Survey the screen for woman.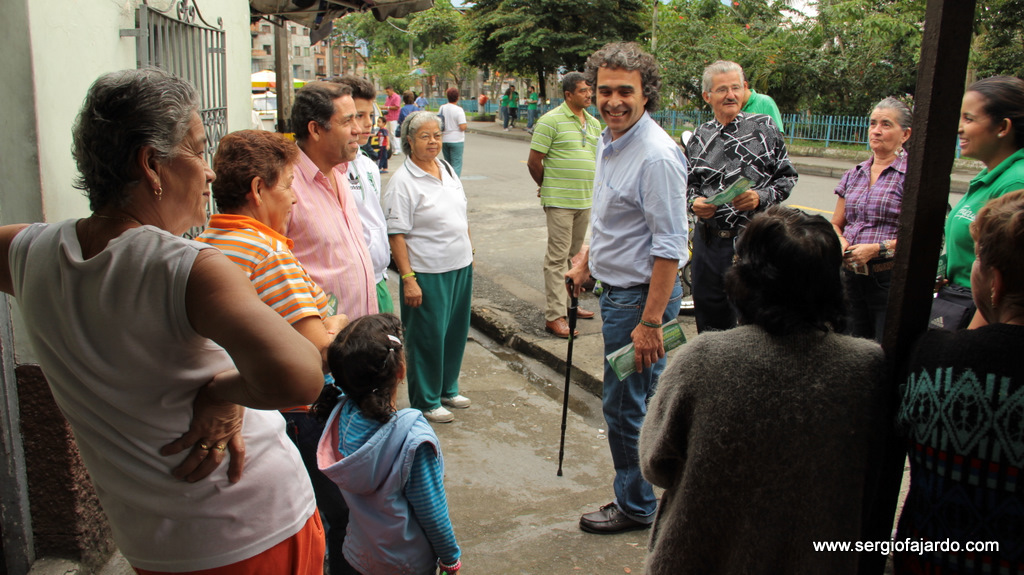
Survey found: 180:124:355:574.
